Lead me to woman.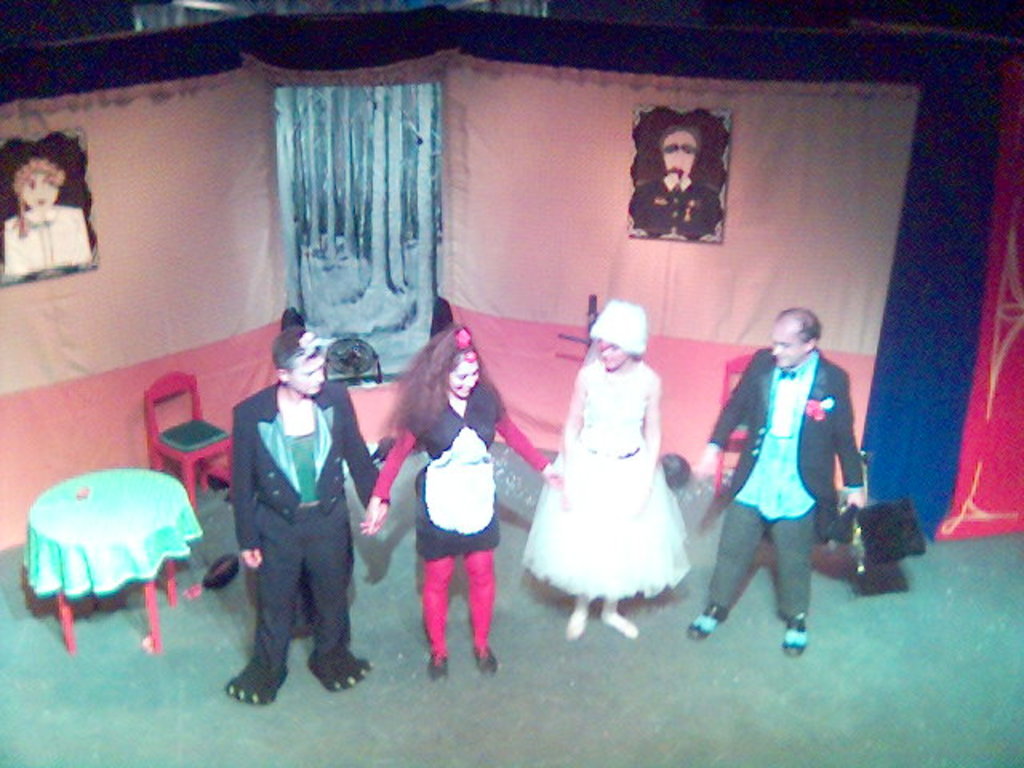
Lead to (3,157,91,278).
